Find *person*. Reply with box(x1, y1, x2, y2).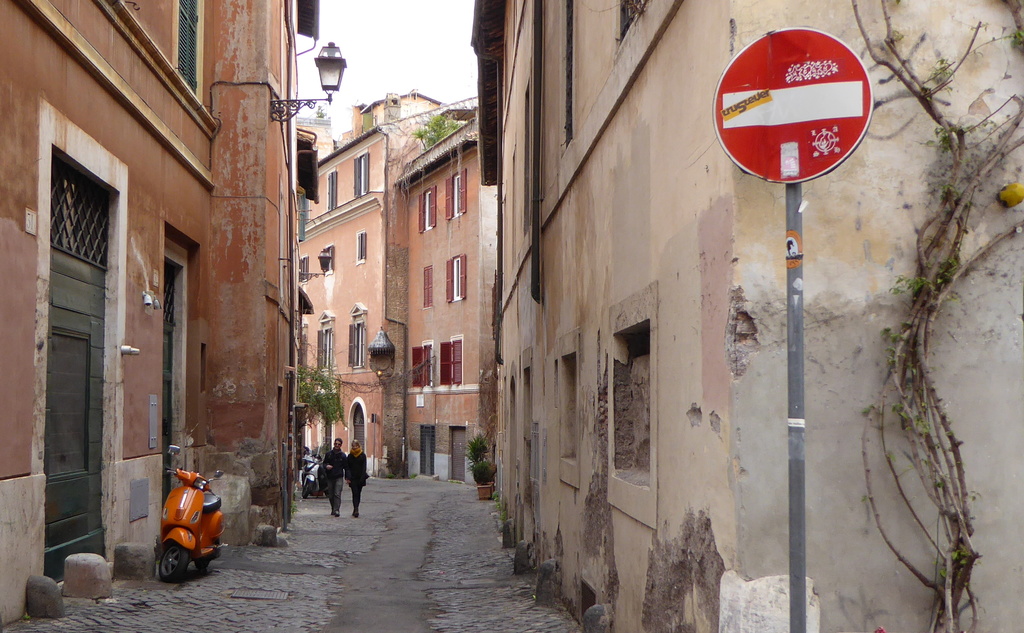
box(345, 441, 366, 513).
